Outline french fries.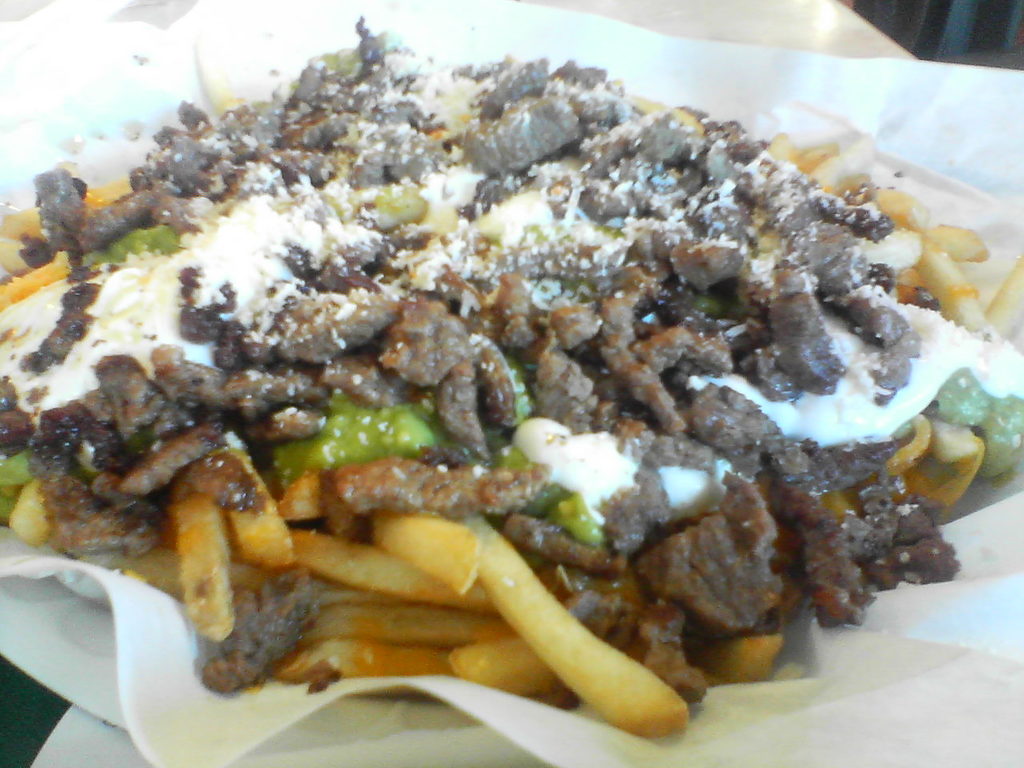
Outline: locate(798, 140, 834, 170).
